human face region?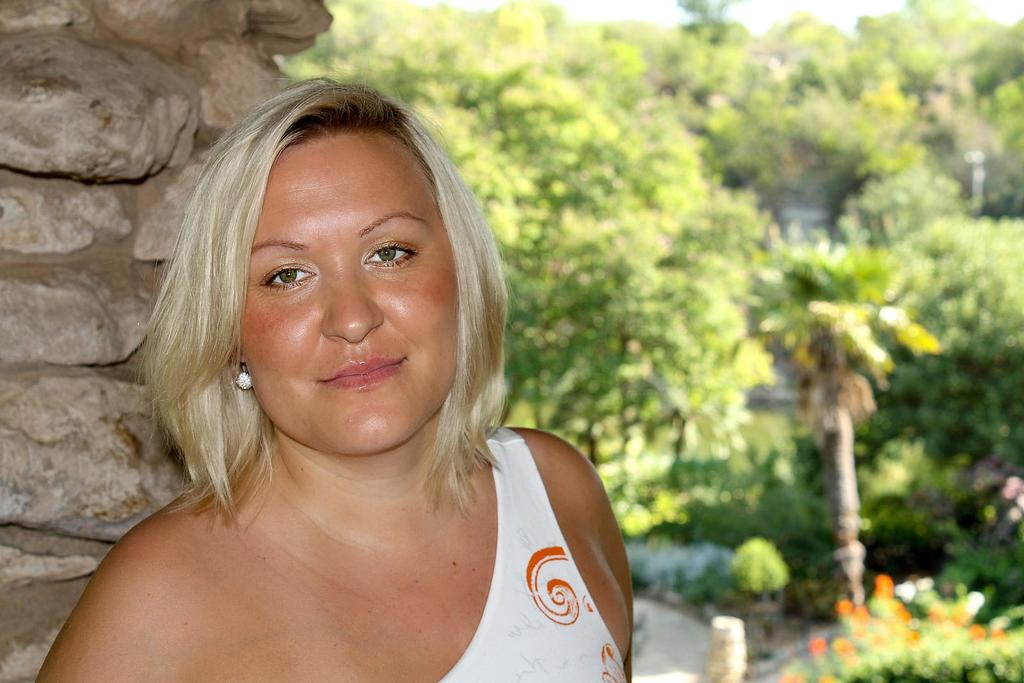
(236,126,458,463)
